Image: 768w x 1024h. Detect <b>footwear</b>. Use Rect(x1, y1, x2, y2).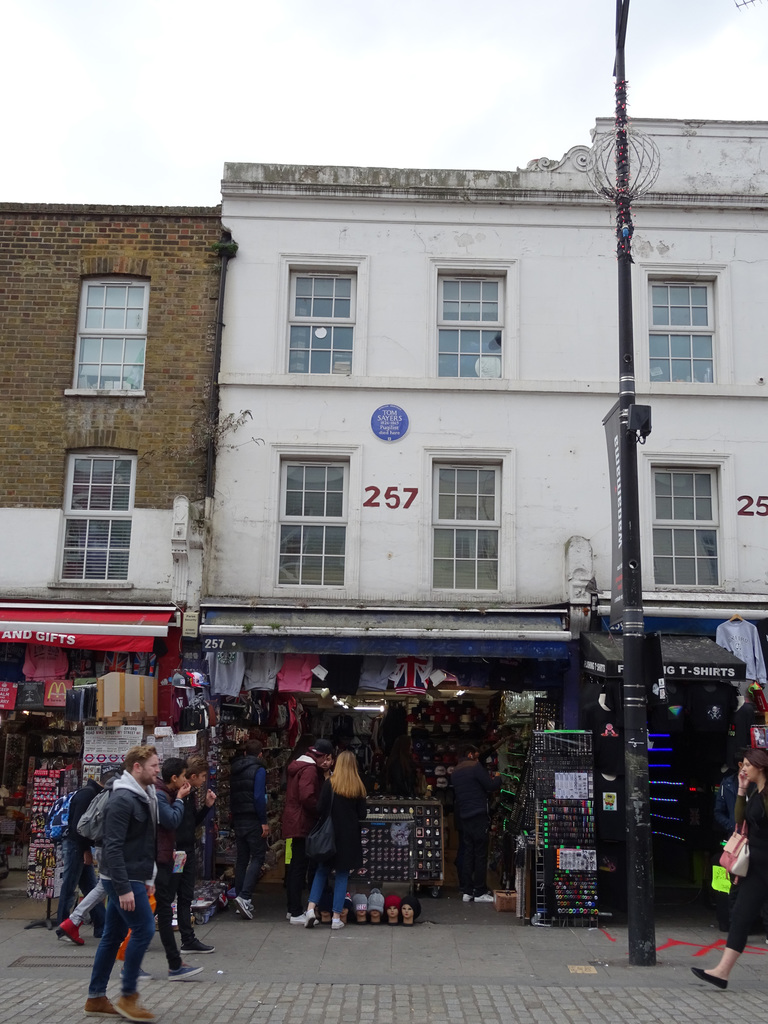
Rect(291, 911, 316, 924).
